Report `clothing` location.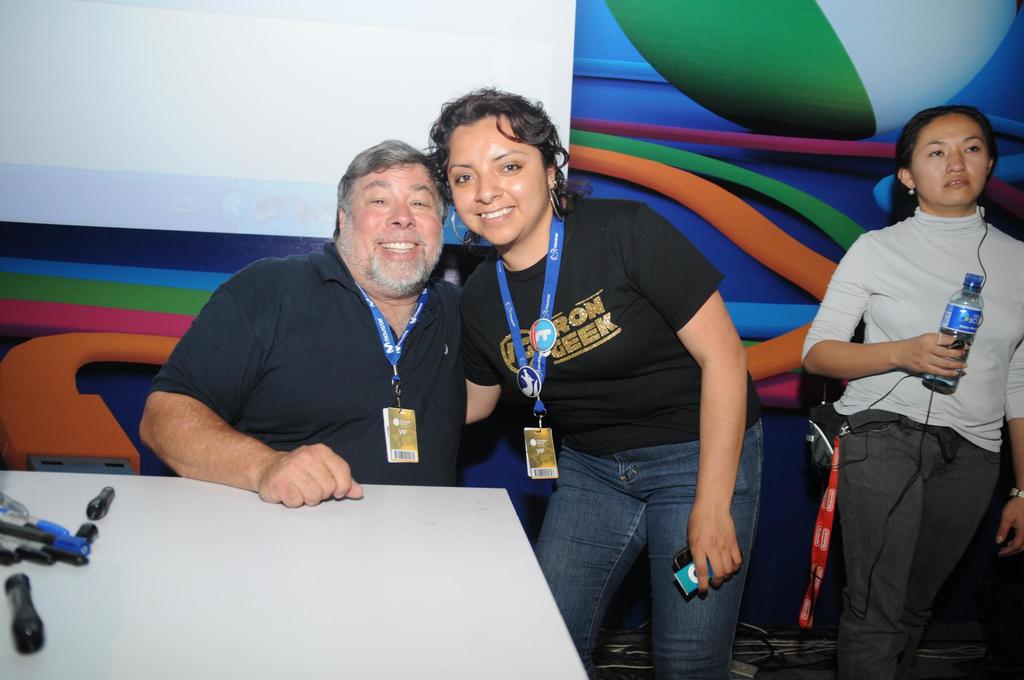
Report: select_region(452, 171, 779, 679).
